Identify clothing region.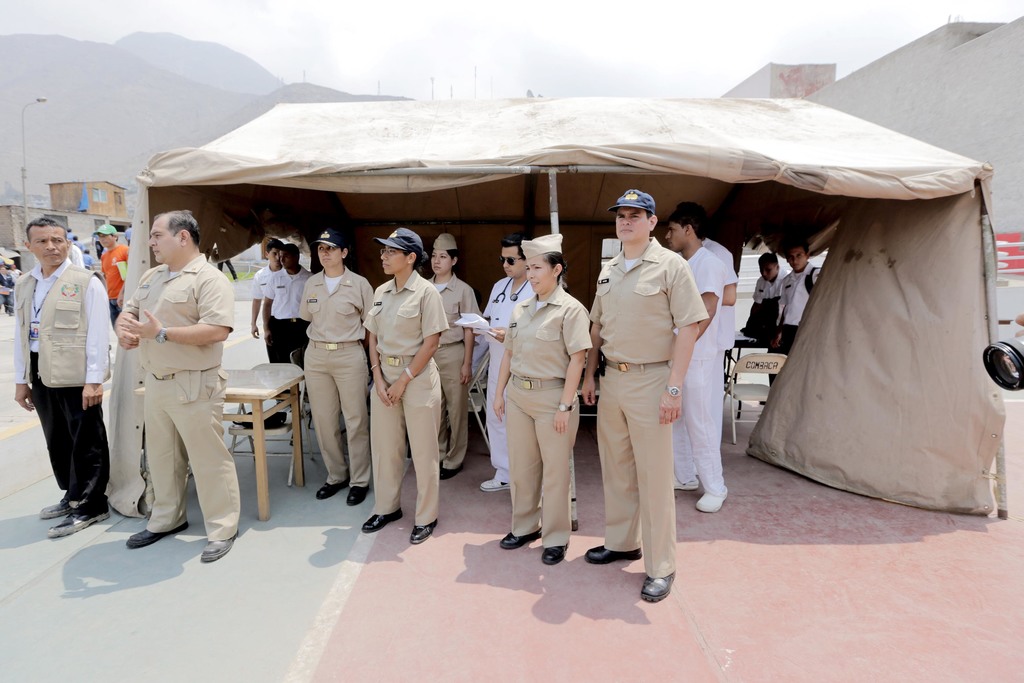
Region: bbox=[753, 266, 786, 299].
